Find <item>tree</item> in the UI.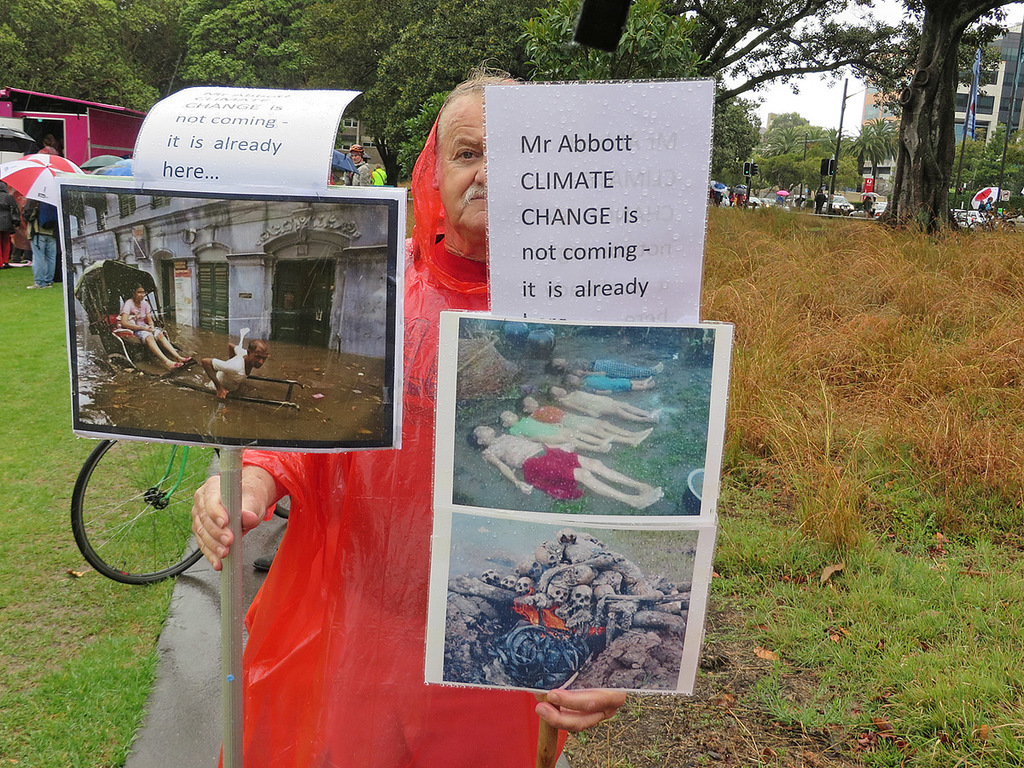
UI element at [660,0,1010,111].
